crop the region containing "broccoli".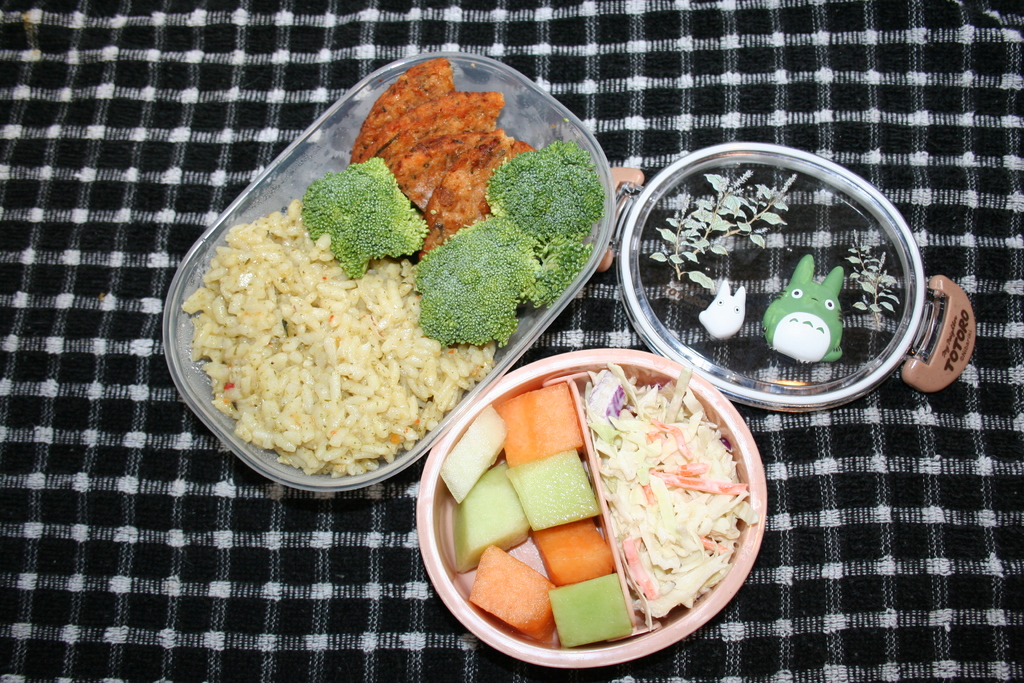
Crop region: pyautogui.locateOnScreen(405, 210, 544, 349).
